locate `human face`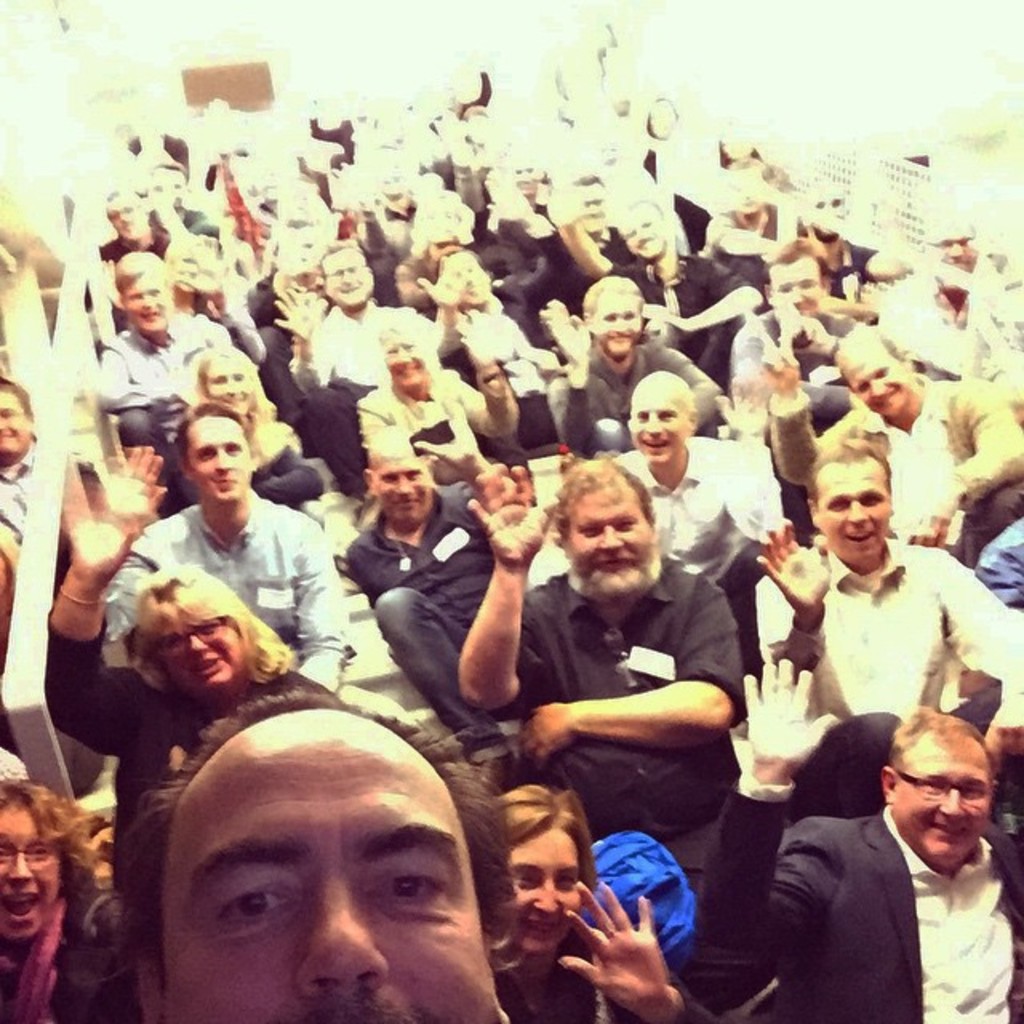
detection(0, 394, 34, 458)
